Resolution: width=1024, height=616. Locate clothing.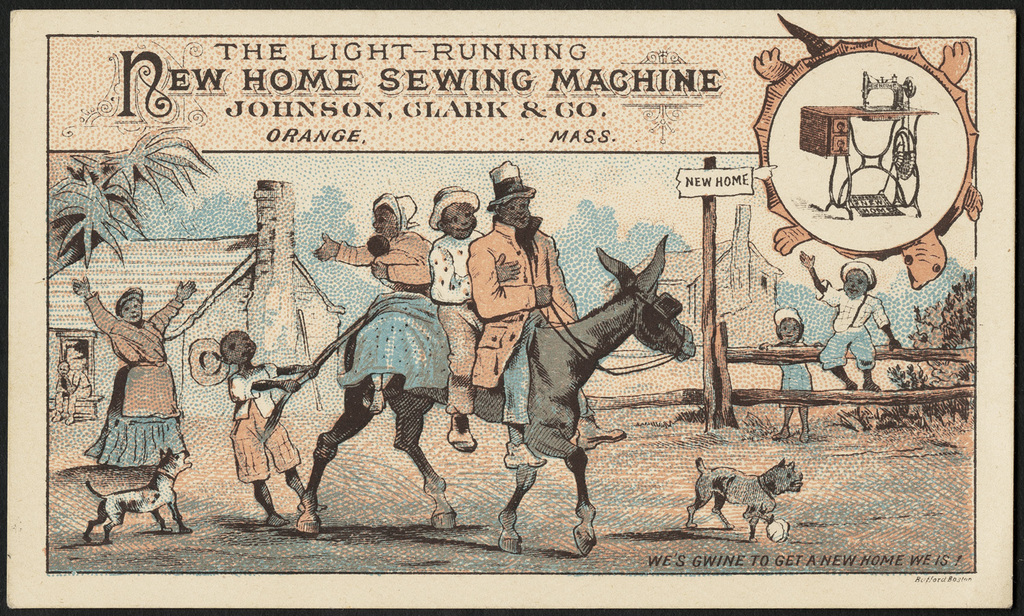
<box>783,346,814,402</box>.
